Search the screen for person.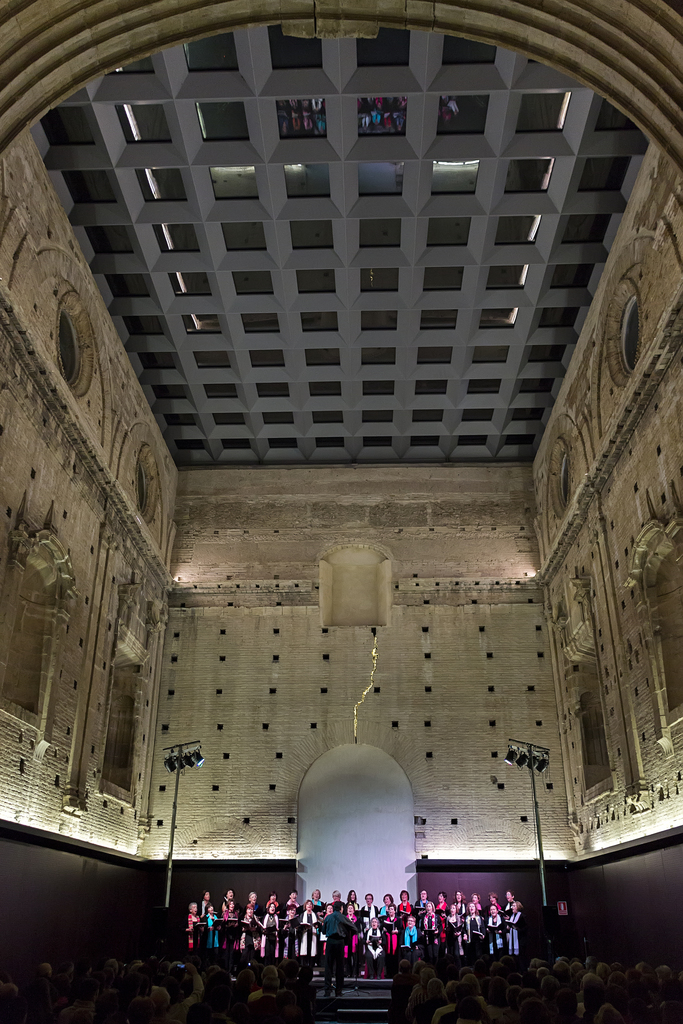
Found at <region>485, 892, 502, 911</region>.
